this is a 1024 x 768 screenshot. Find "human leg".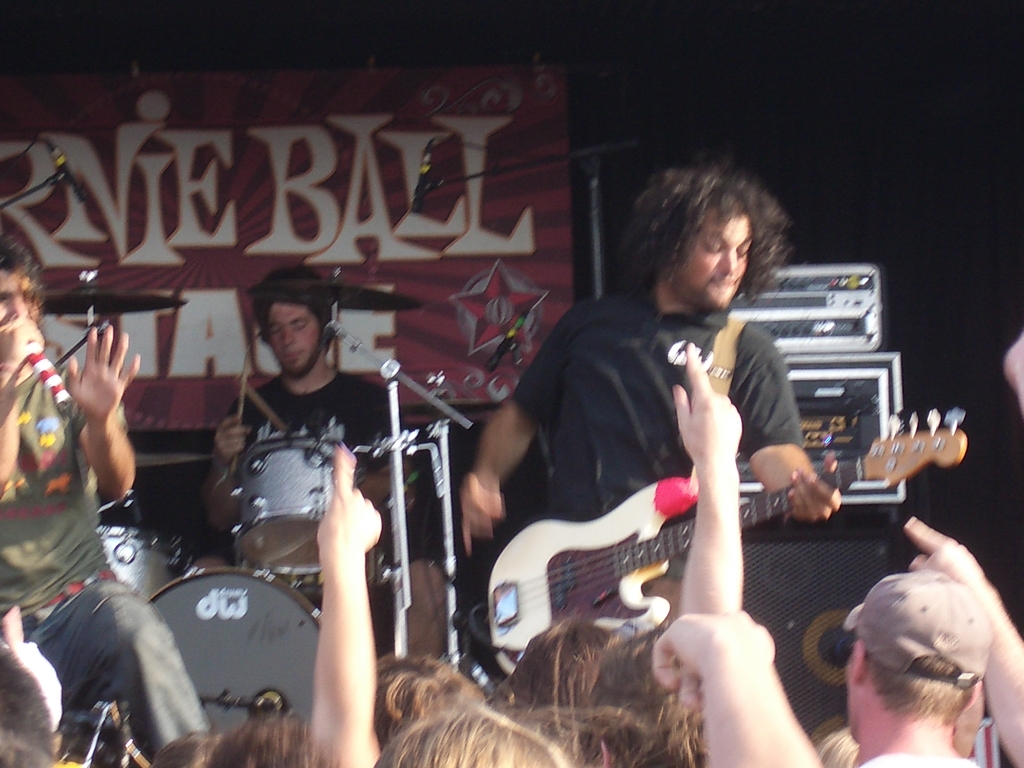
Bounding box: <box>31,575,211,764</box>.
